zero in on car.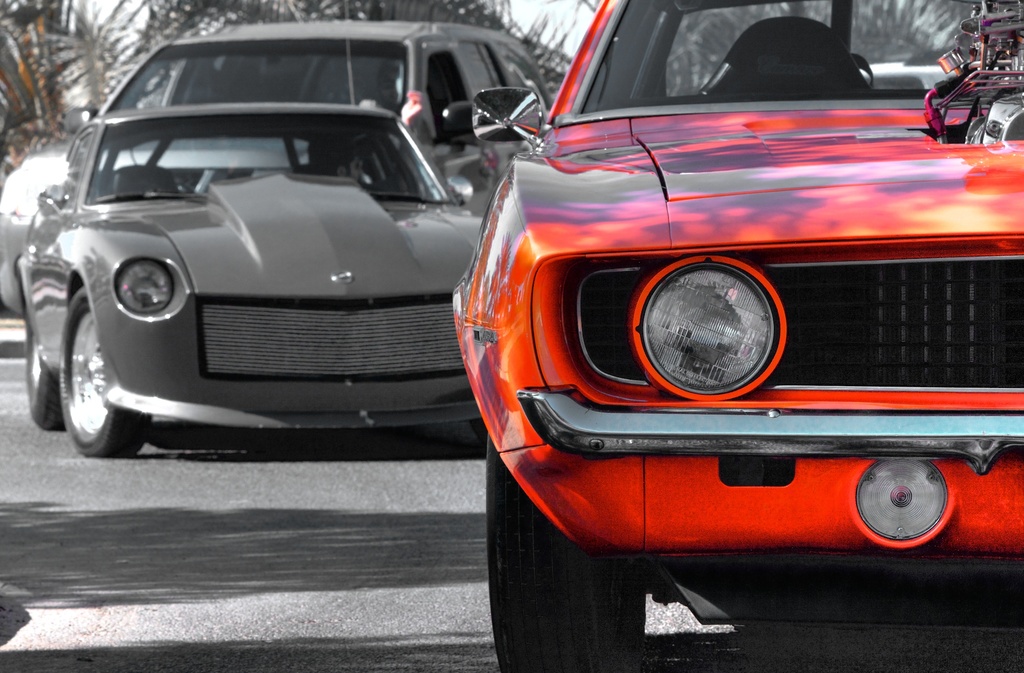
Zeroed in: crop(452, 0, 1023, 672).
